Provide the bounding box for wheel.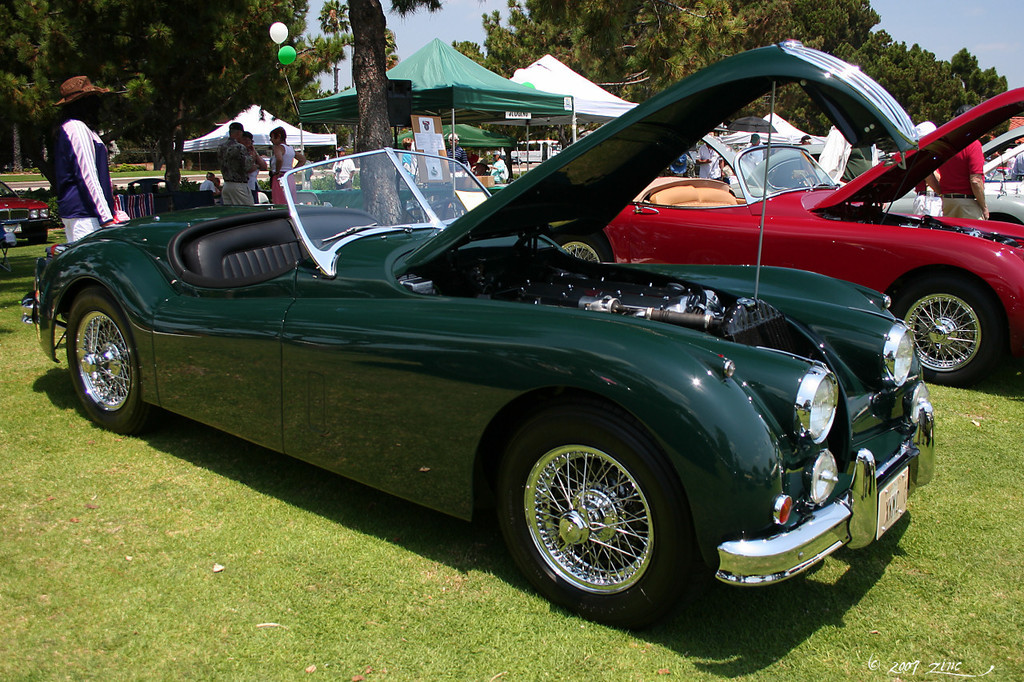
(553,233,611,263).
